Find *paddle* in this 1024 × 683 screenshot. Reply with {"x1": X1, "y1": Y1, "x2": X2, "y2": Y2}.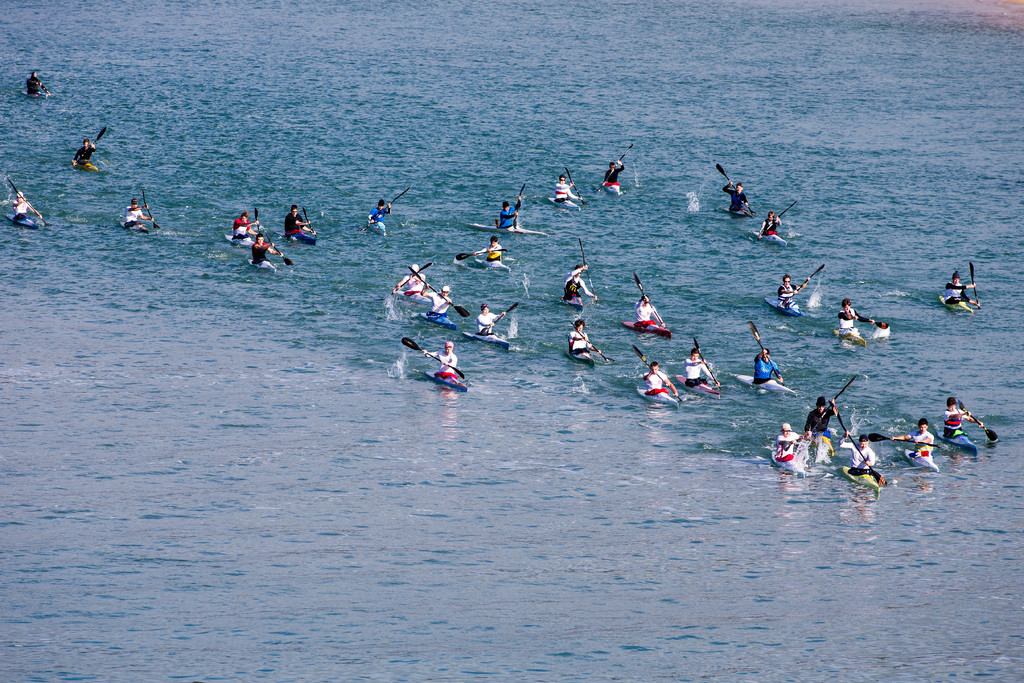
{"x1": 695, "y1": 336, "x2": 717, "y2": 386}.
